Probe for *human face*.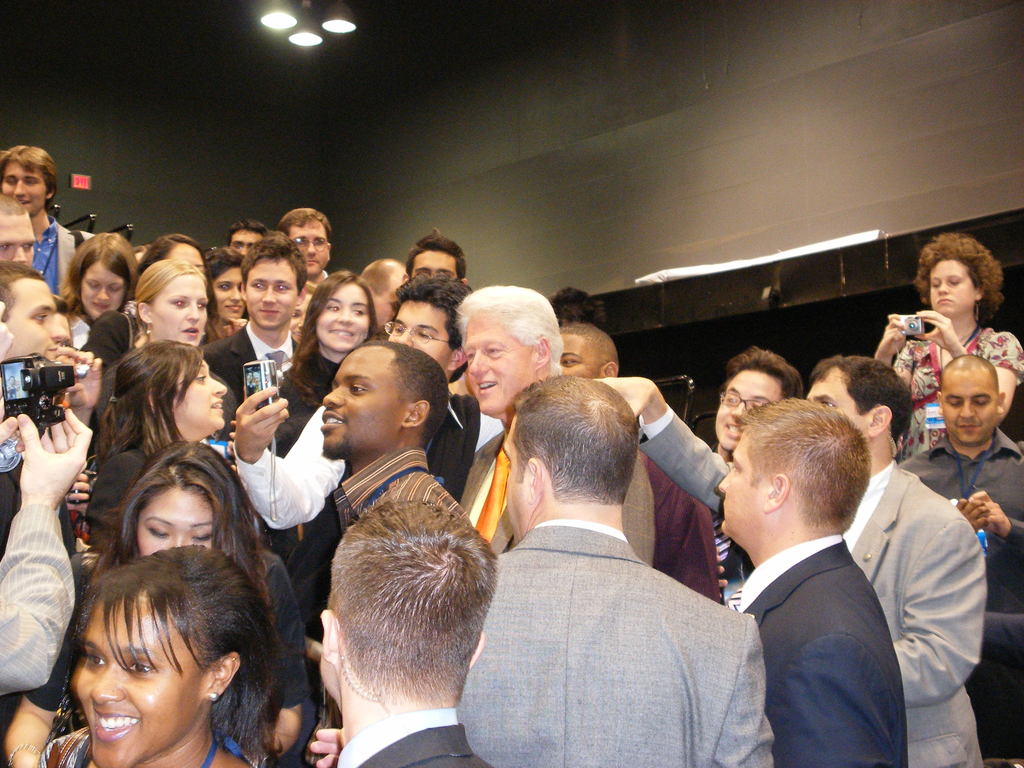
Probe result: x1=408, y1=253, x2=451, y2=273.
